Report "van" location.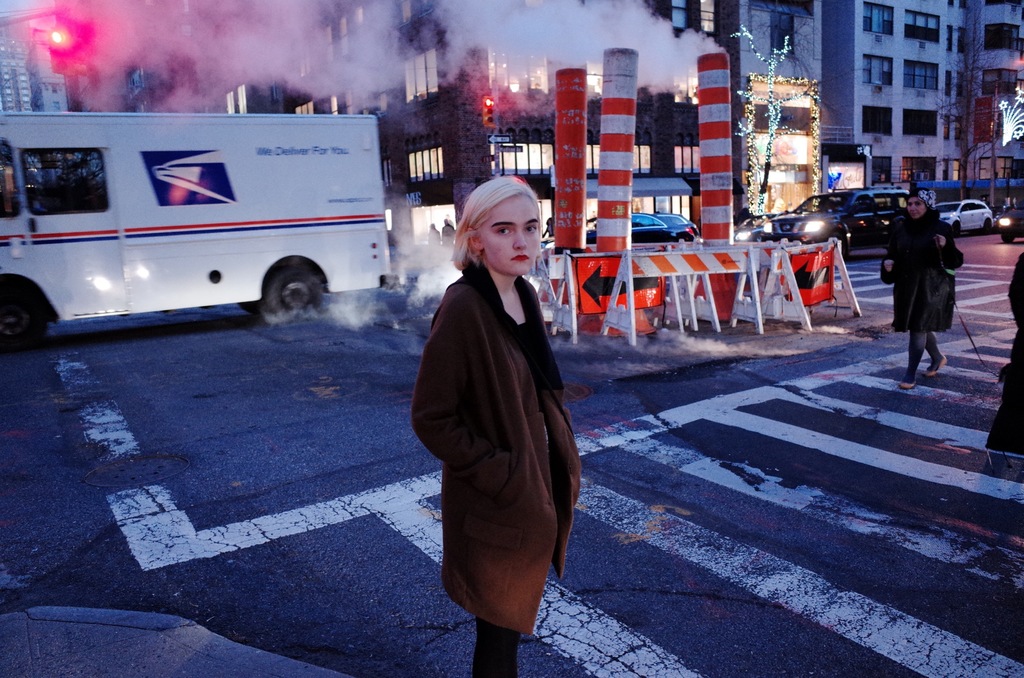
Report: rect(0, 110, 405, 353).
